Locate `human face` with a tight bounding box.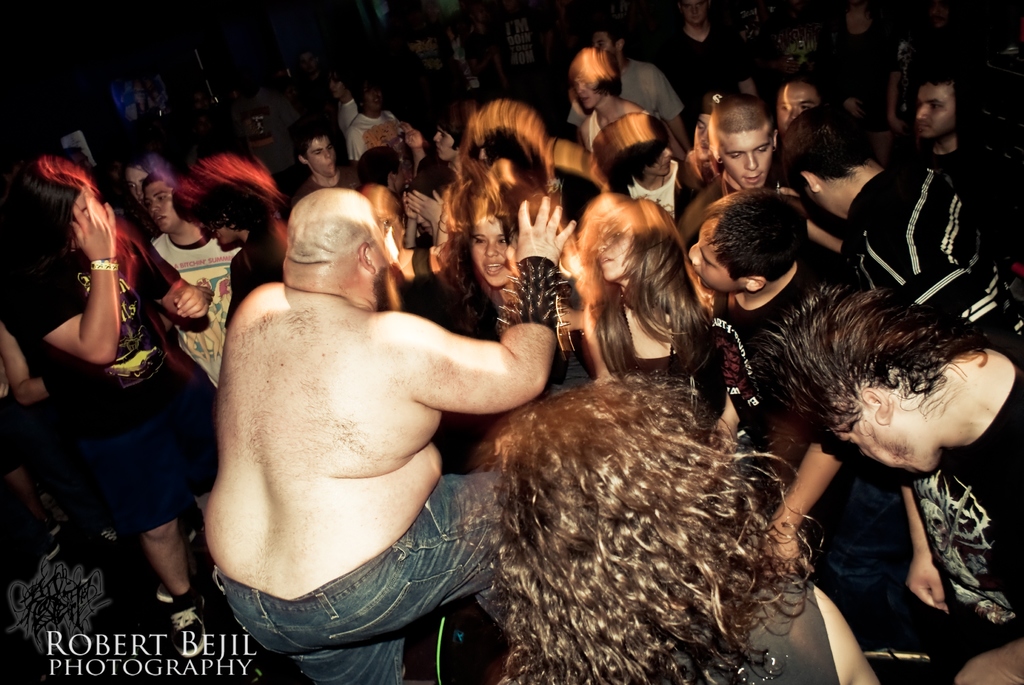
360,81,381,111.
